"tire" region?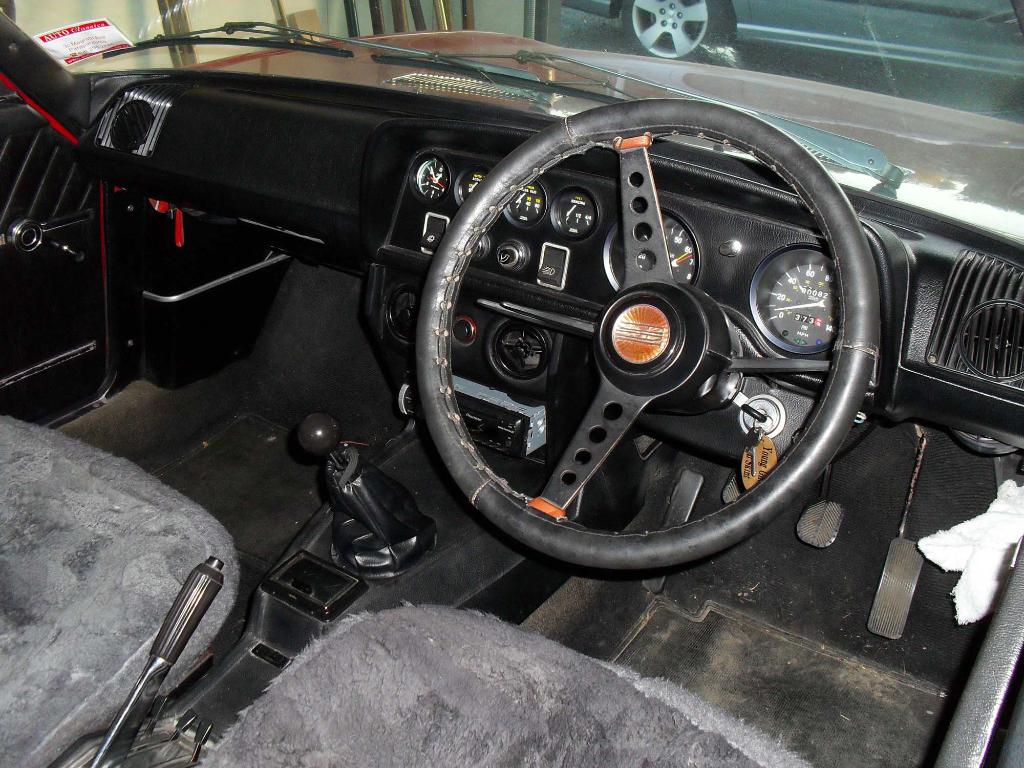
1011/0/1023/35
